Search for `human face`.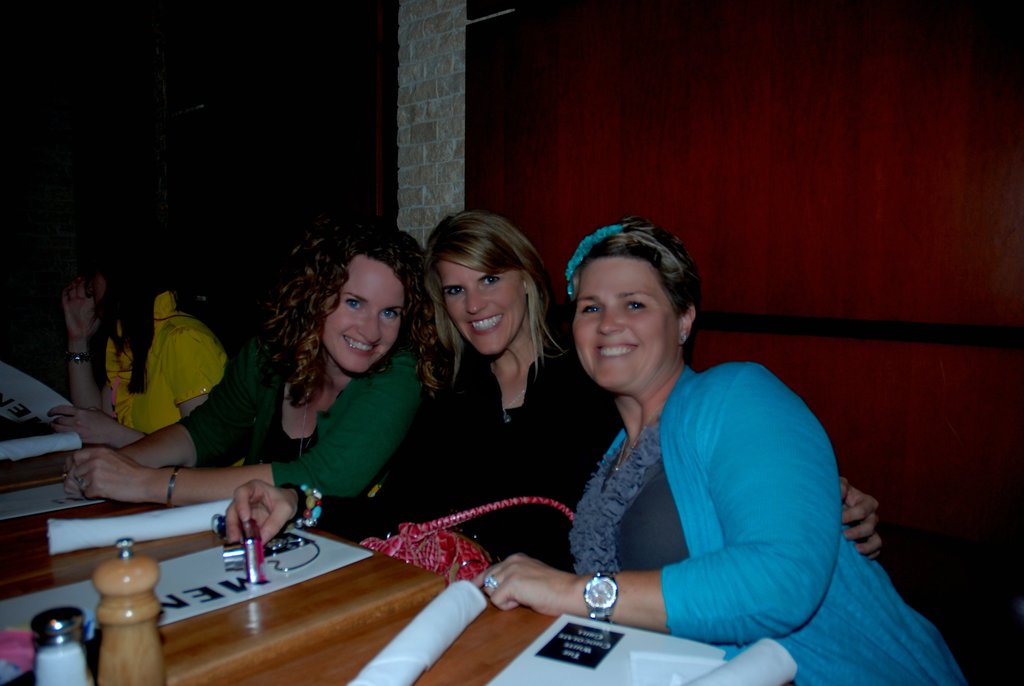
Found at {"left": 324, "top": 257, "right": 402, "bottom": 375}.
